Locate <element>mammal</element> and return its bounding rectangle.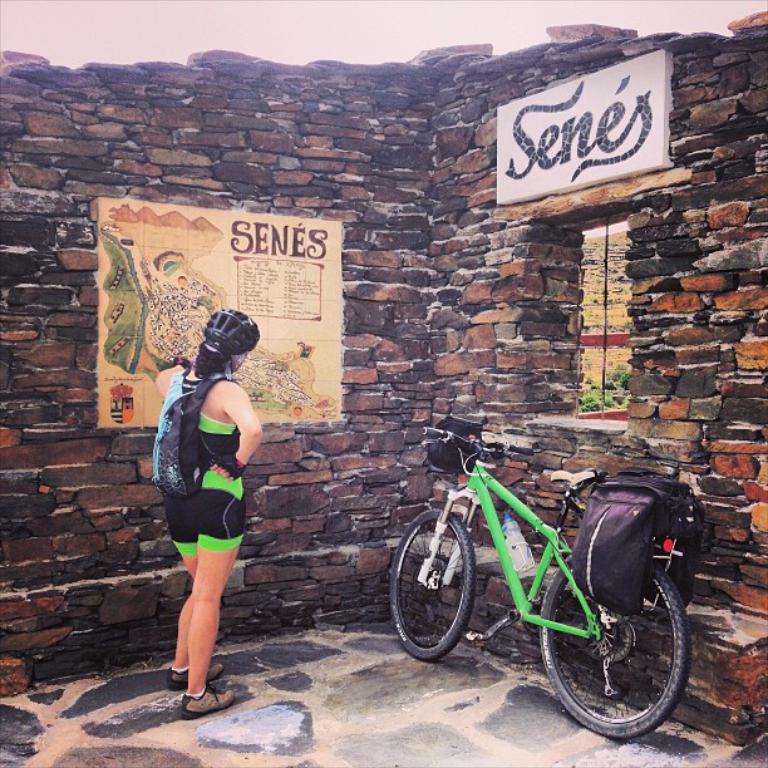
detection(148, 321, 261, 641).
